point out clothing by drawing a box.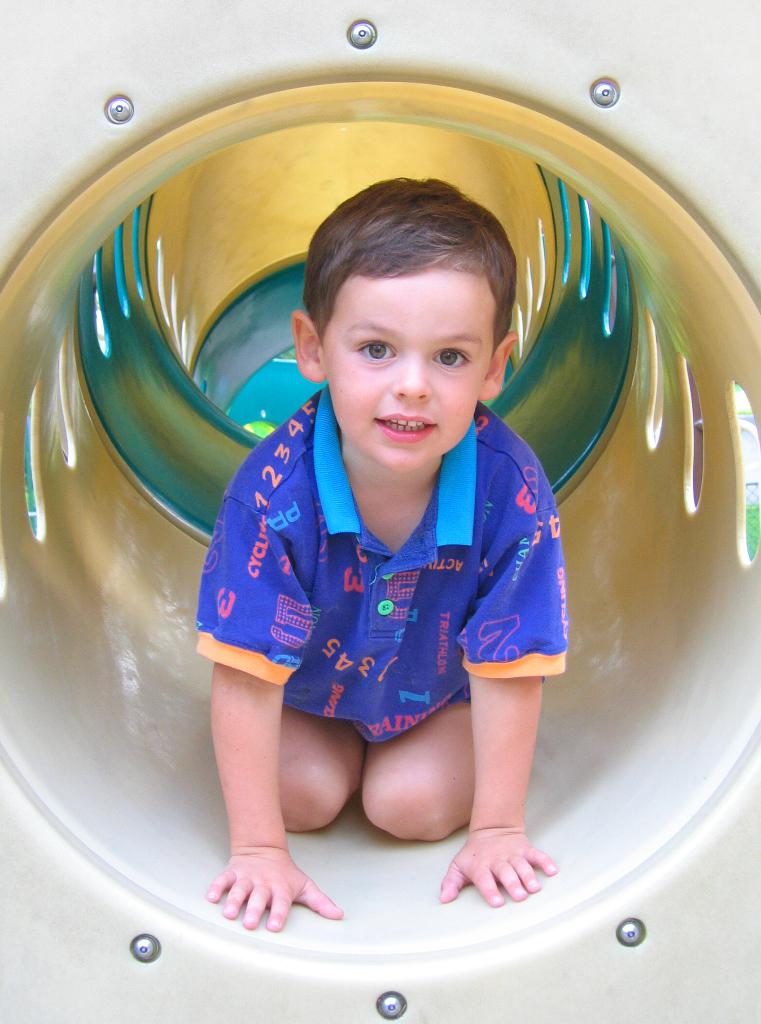
region(188, 385, 572, 739).
